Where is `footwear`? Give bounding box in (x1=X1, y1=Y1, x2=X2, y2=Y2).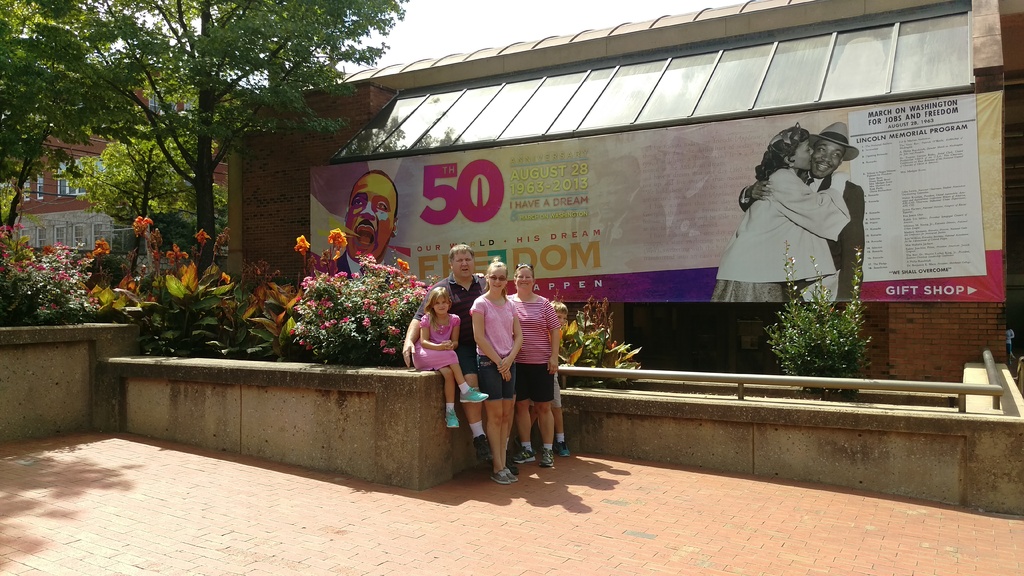
(x1=537, y1=443, x2=553, y2=473).
